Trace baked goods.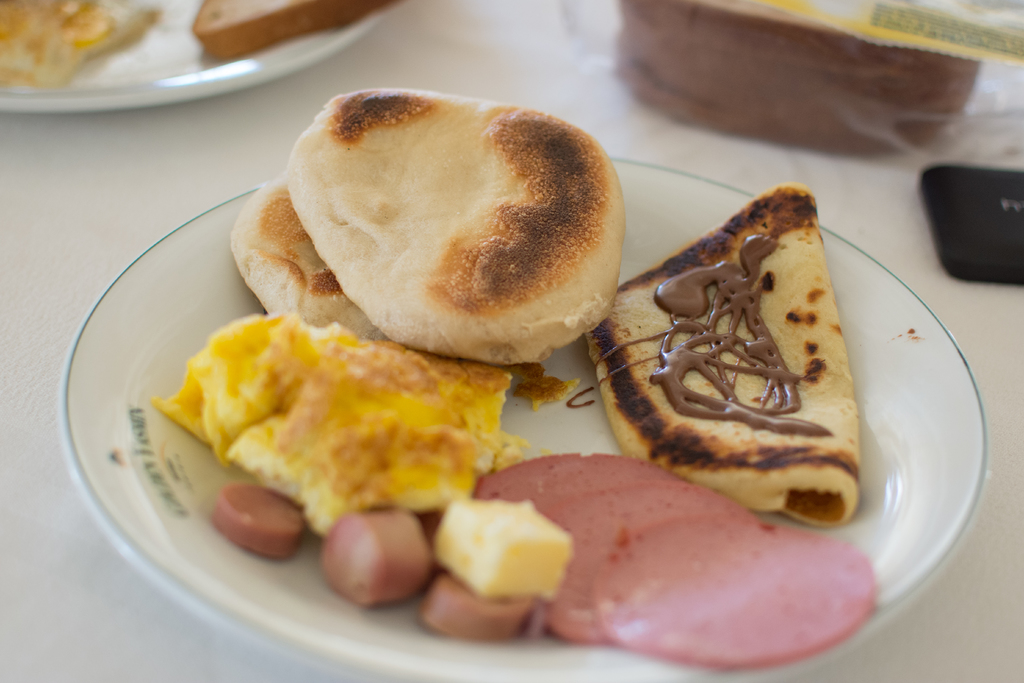
Traced to (left=191, top=0, right=392, bottom=62).
